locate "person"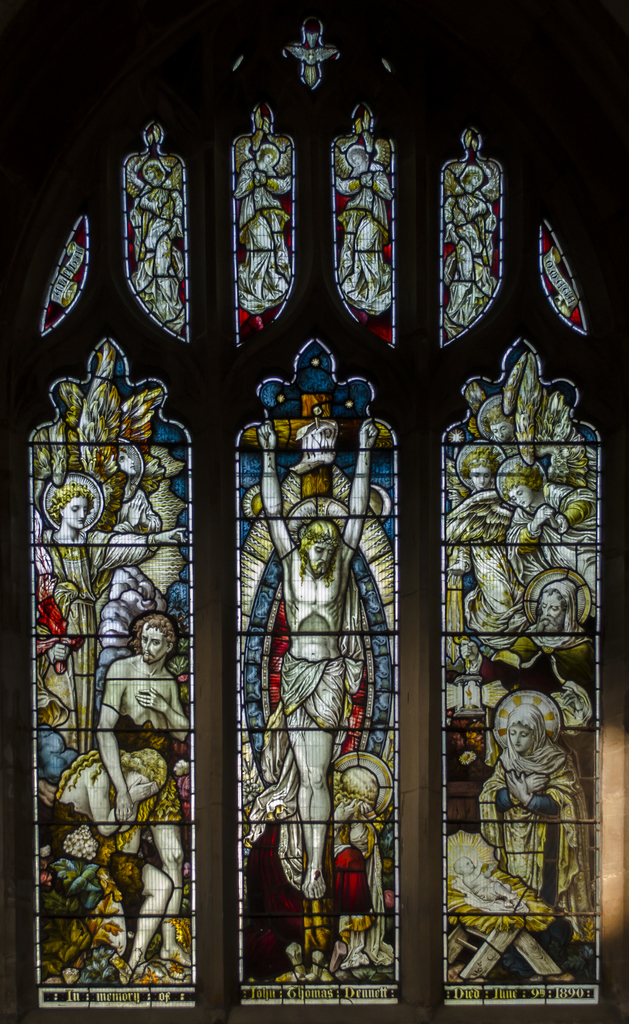
detection(443, 447, 520, 633)
